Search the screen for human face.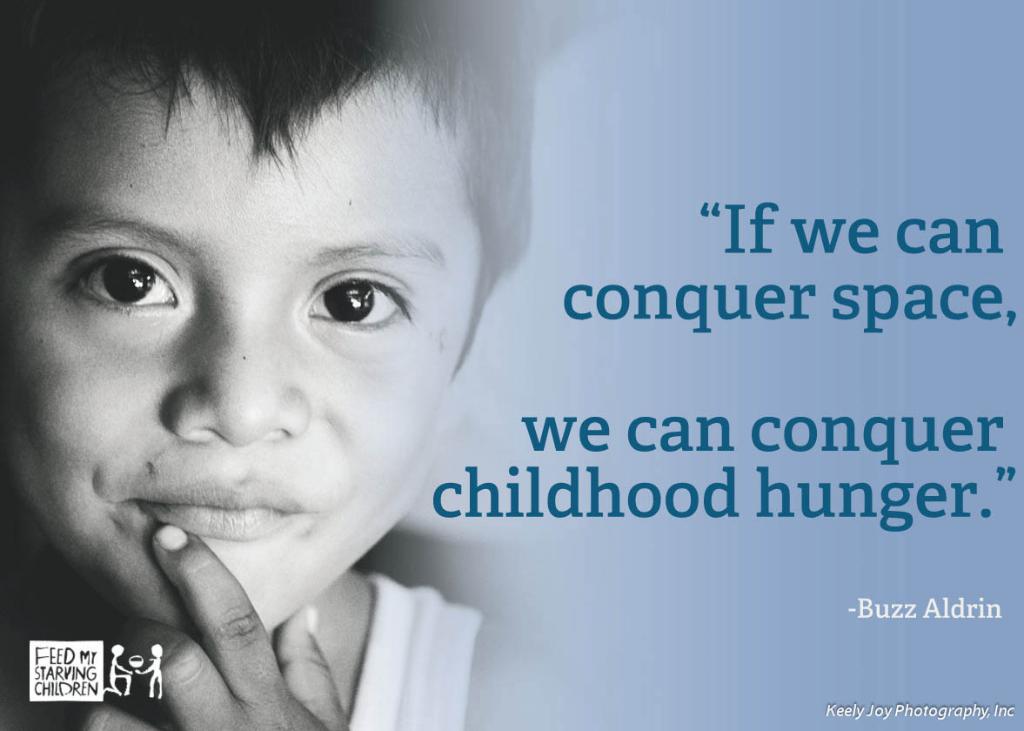
Found at select_region(0, 69, 473, 635).
